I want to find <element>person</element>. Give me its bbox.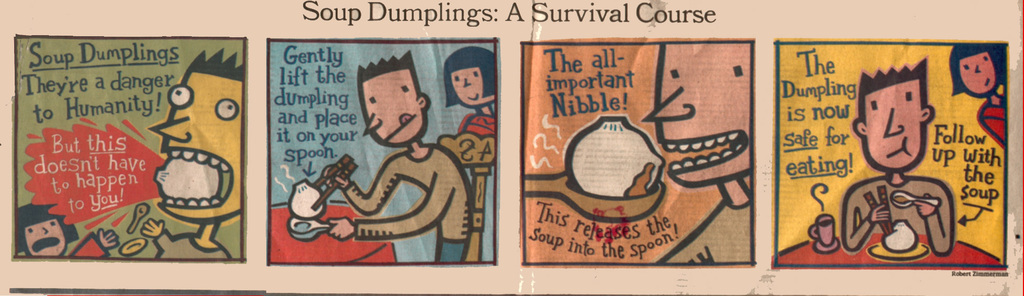
rect(138, 40, 248, 257).
